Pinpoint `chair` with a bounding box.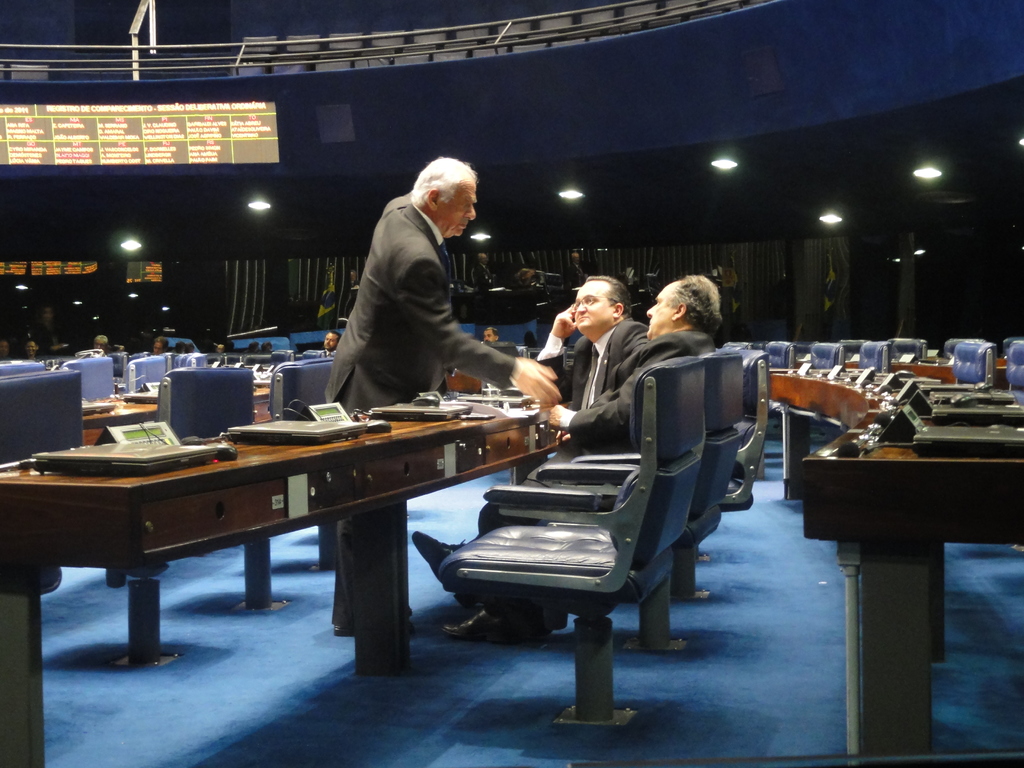
box(531, 349, 747, 655).
